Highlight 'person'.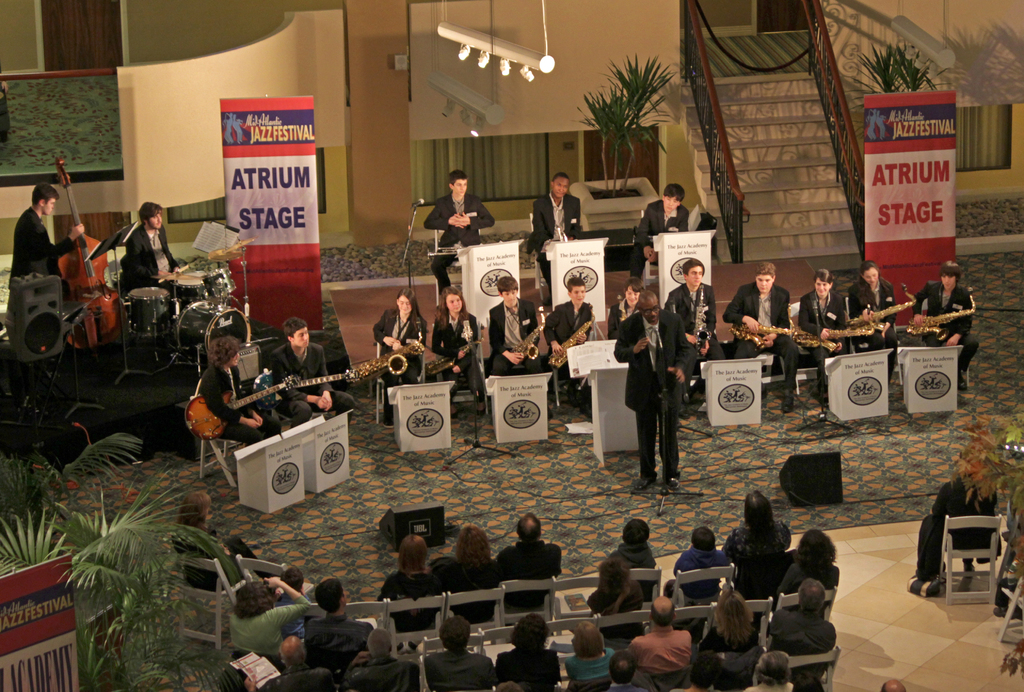
Highlighted region: detection(377, 534, 440, 631).
